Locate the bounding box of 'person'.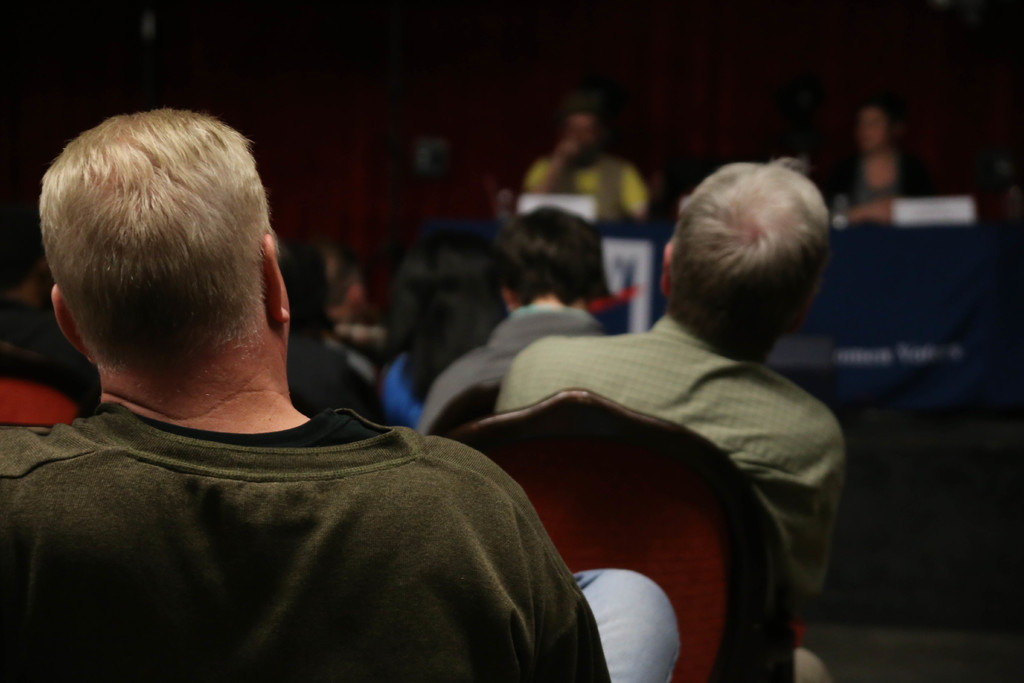
Bounding box: [x1=418, y1=205, x2=614, y2=432].
